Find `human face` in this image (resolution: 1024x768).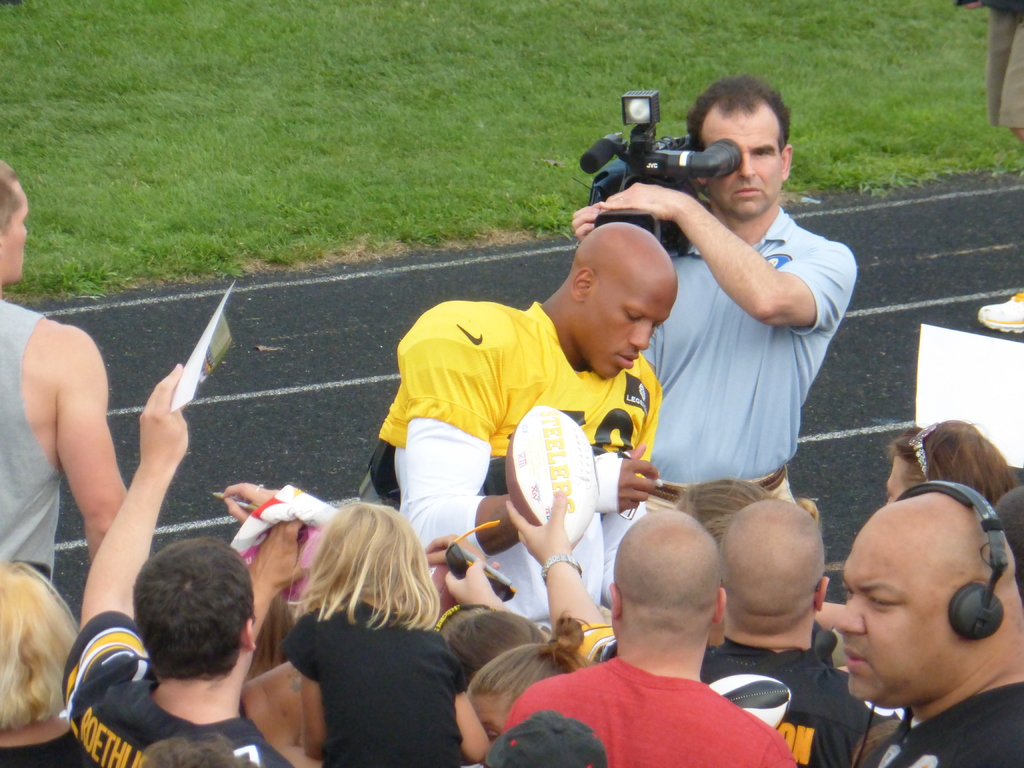
701 108 785 224.
